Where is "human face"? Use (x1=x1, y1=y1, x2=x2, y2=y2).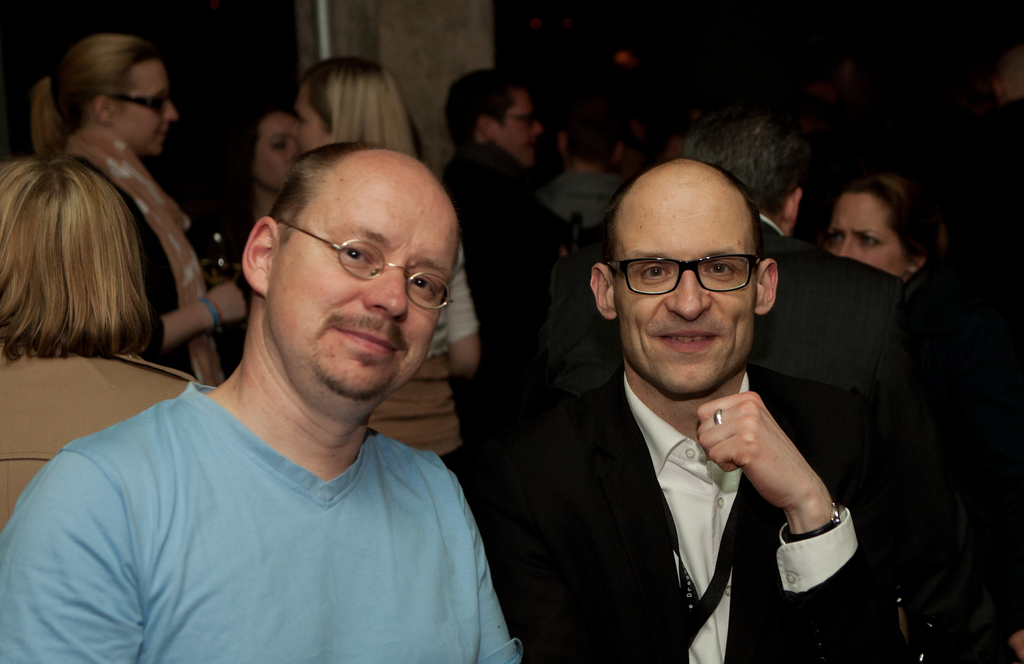
(x1=492, y1=77, x2=540, y2=163).
